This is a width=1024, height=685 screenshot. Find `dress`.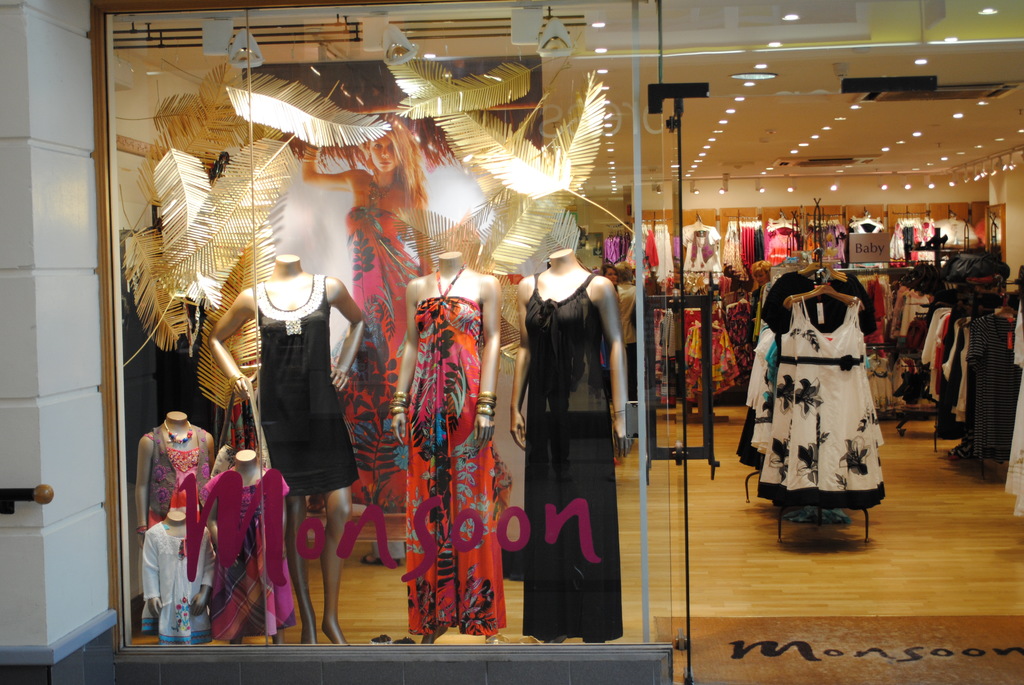
Bounding box: 255, 274, 360, 500.
